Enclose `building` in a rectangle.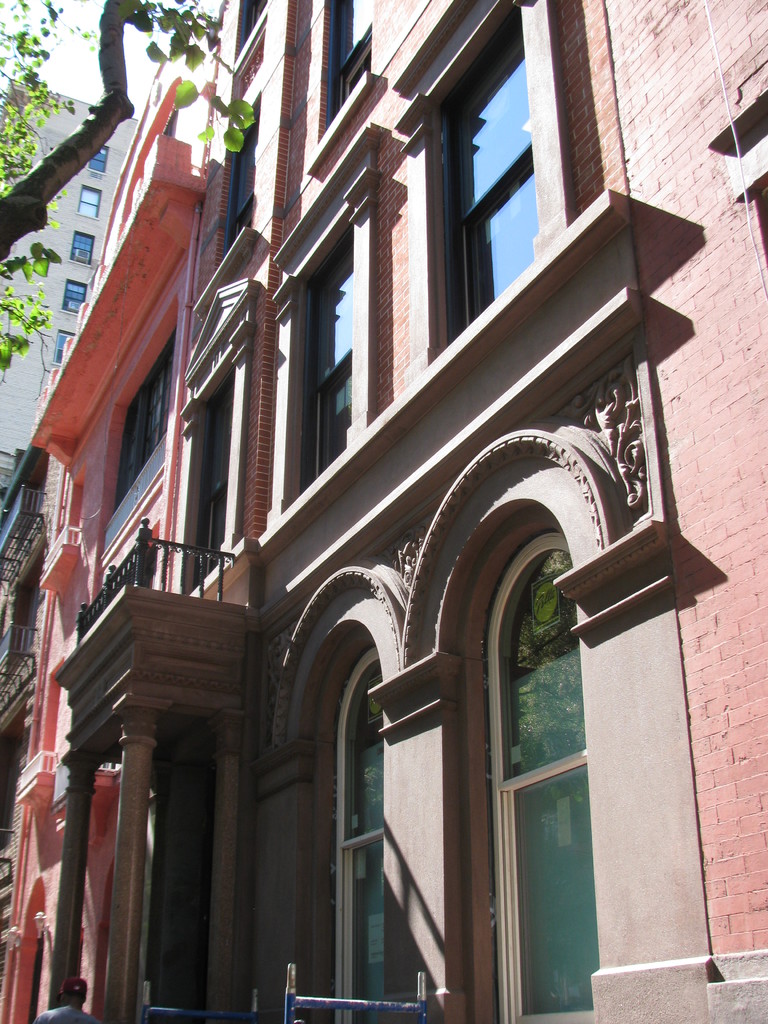
<region>0, 0, 767, 1023</region>.
